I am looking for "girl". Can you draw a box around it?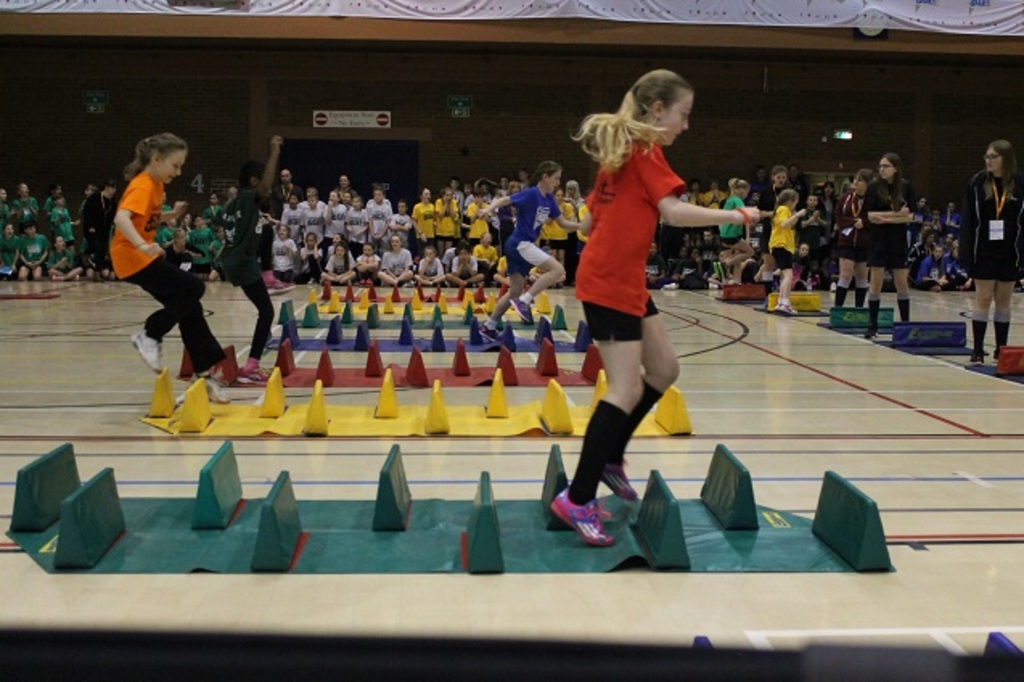
Sure, the bounding box is (x1=836, y1=169, x2=866, y2=306).
